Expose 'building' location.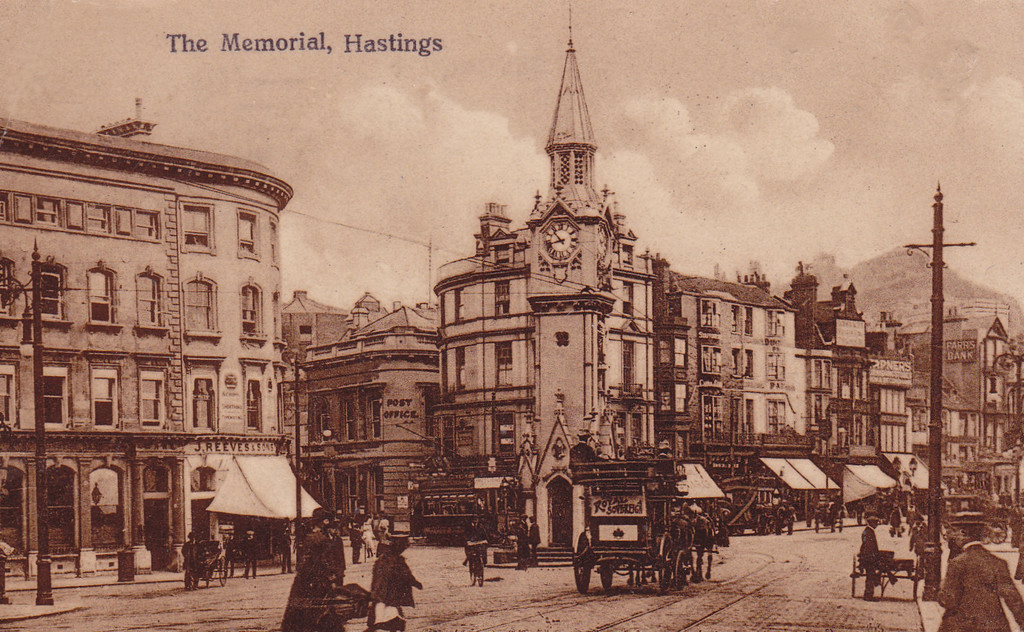
Exposed at (x1=436, y1=39, x2=800, y2=557).
